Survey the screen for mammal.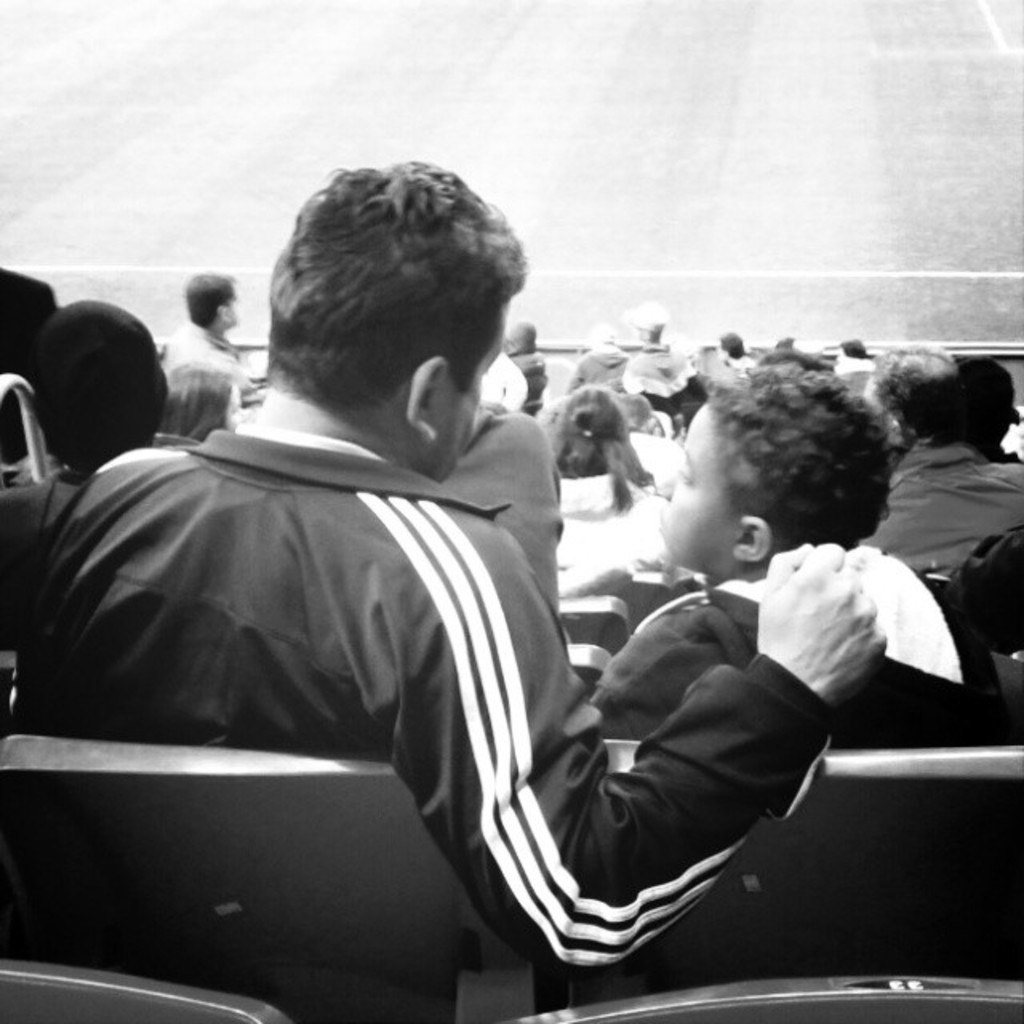
Survey found: crop(835, 338, 875, 371).
